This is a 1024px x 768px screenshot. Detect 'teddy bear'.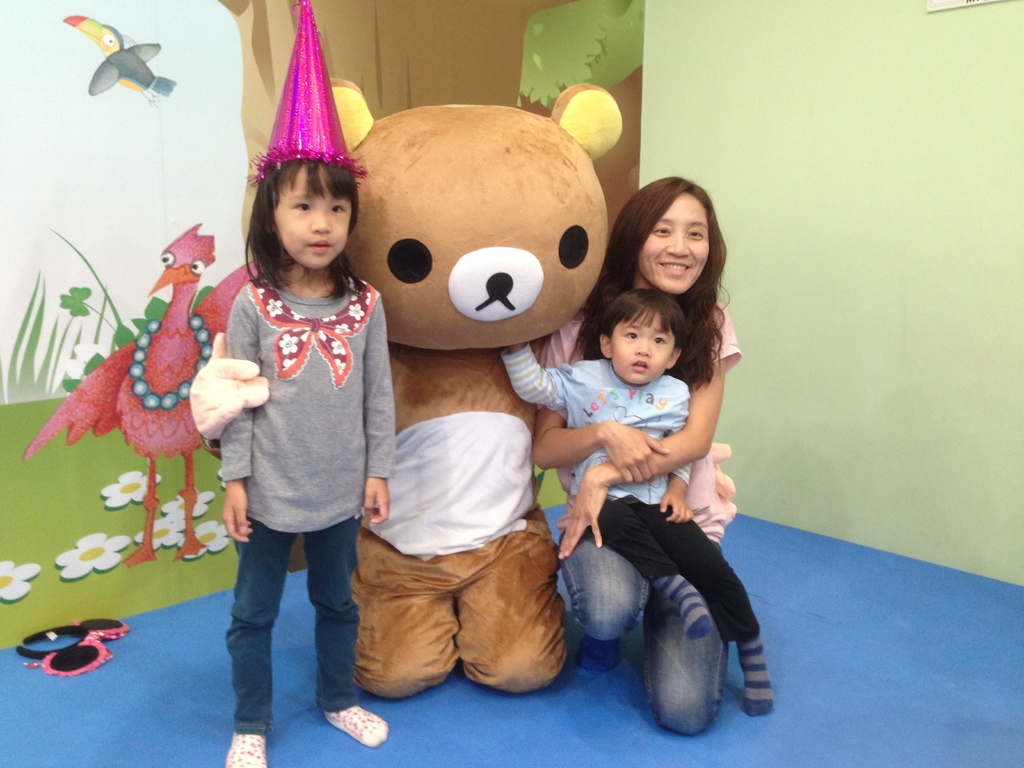
189 82 735 700.
